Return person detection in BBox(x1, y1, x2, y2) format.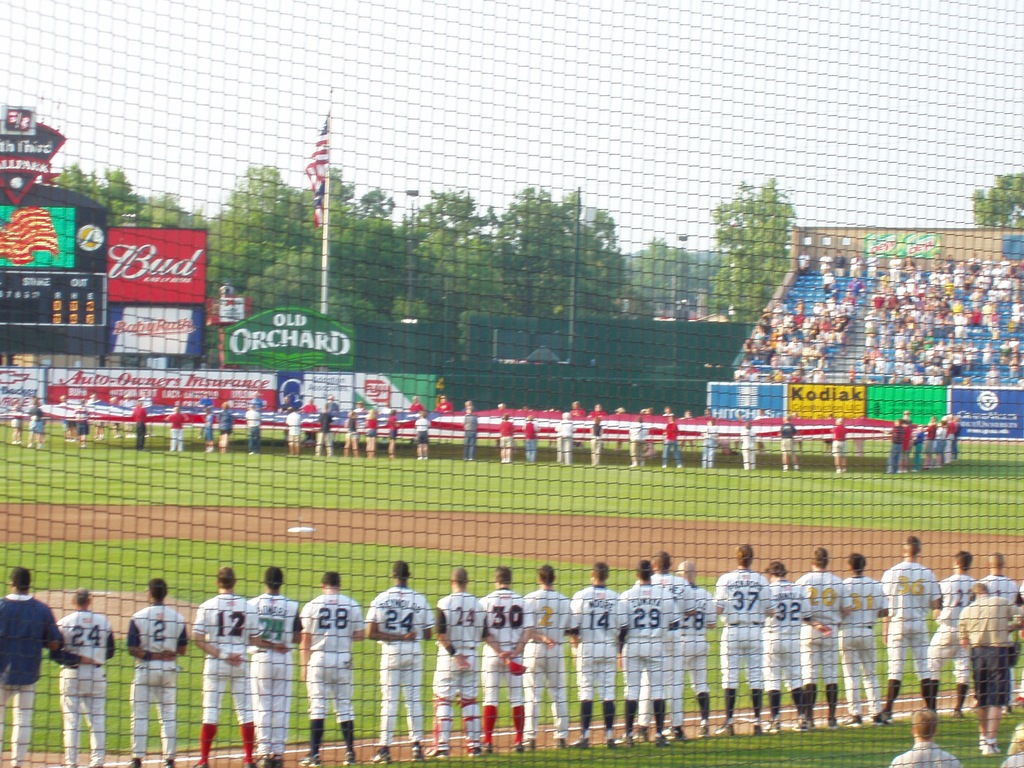
BBox(413, 414, 429, 459).
